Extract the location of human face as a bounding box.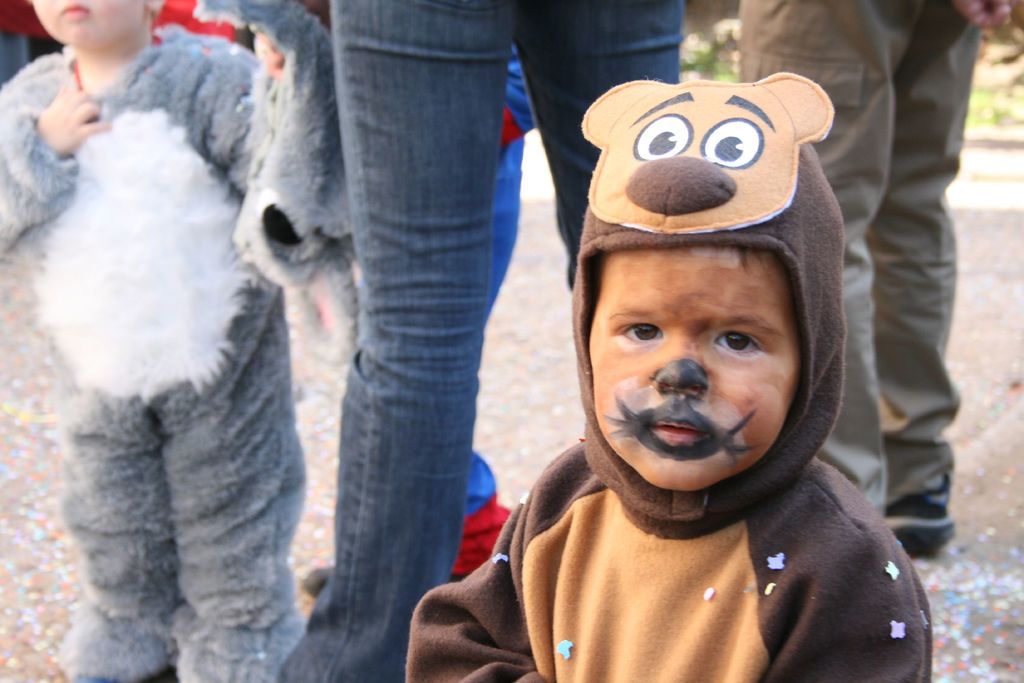
select_region(29, 0, 149, 43).
